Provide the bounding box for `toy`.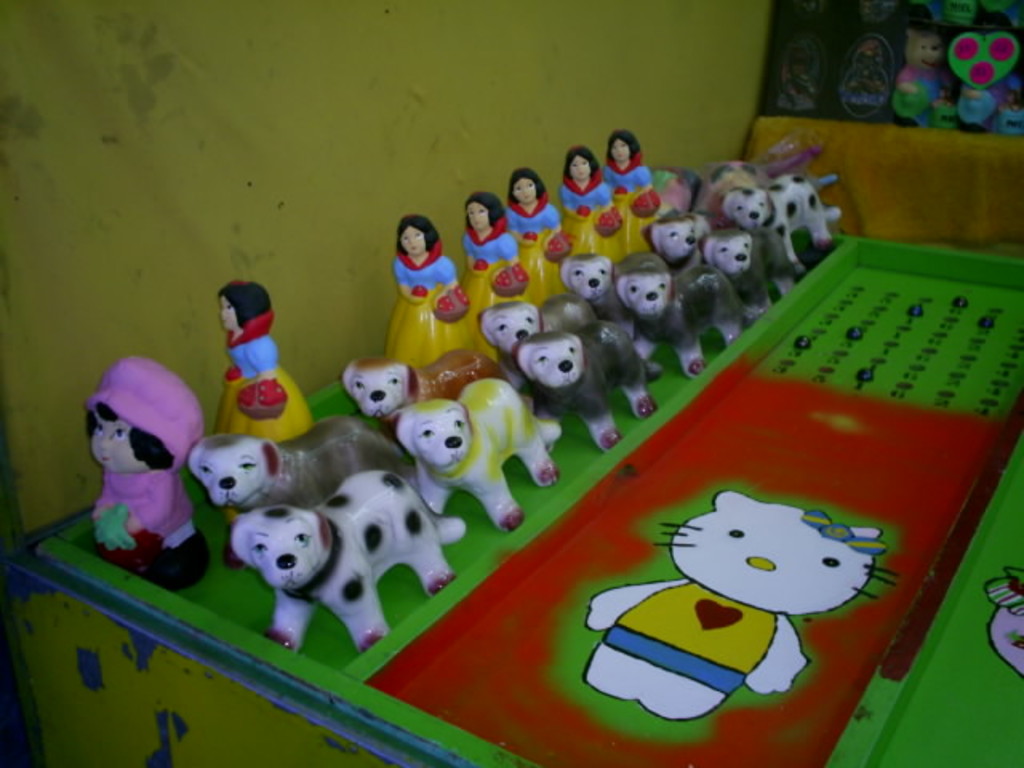
{"x1": 216, "y1": 275, "x2": 306, "y2": 445}.
